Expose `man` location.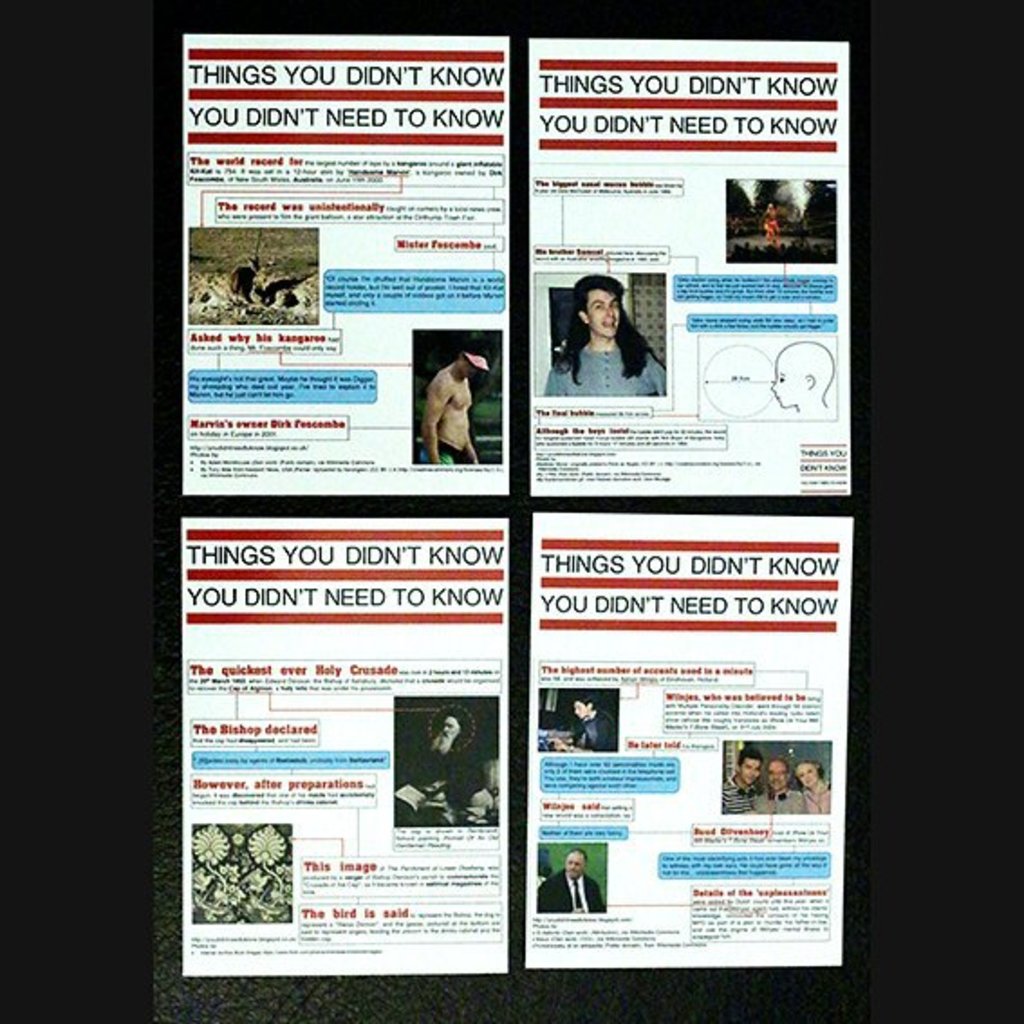
Exposed at bbox=[412, 706, 488, 820].
